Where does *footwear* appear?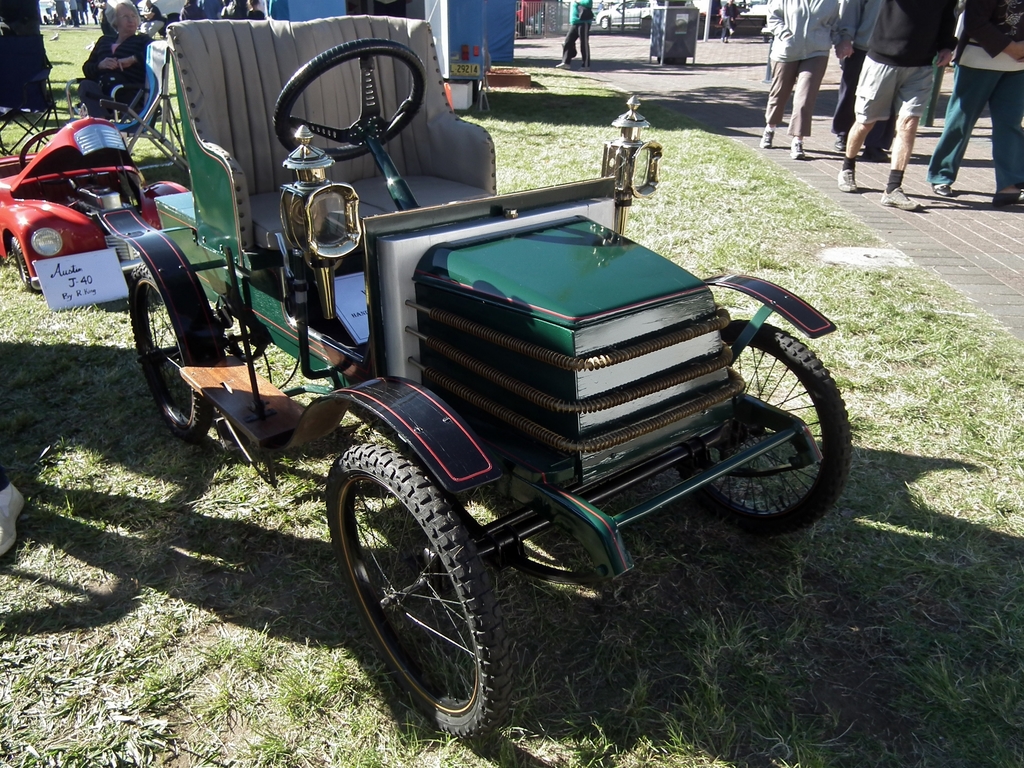
Appears at box=[837, 167, 864, 192].
